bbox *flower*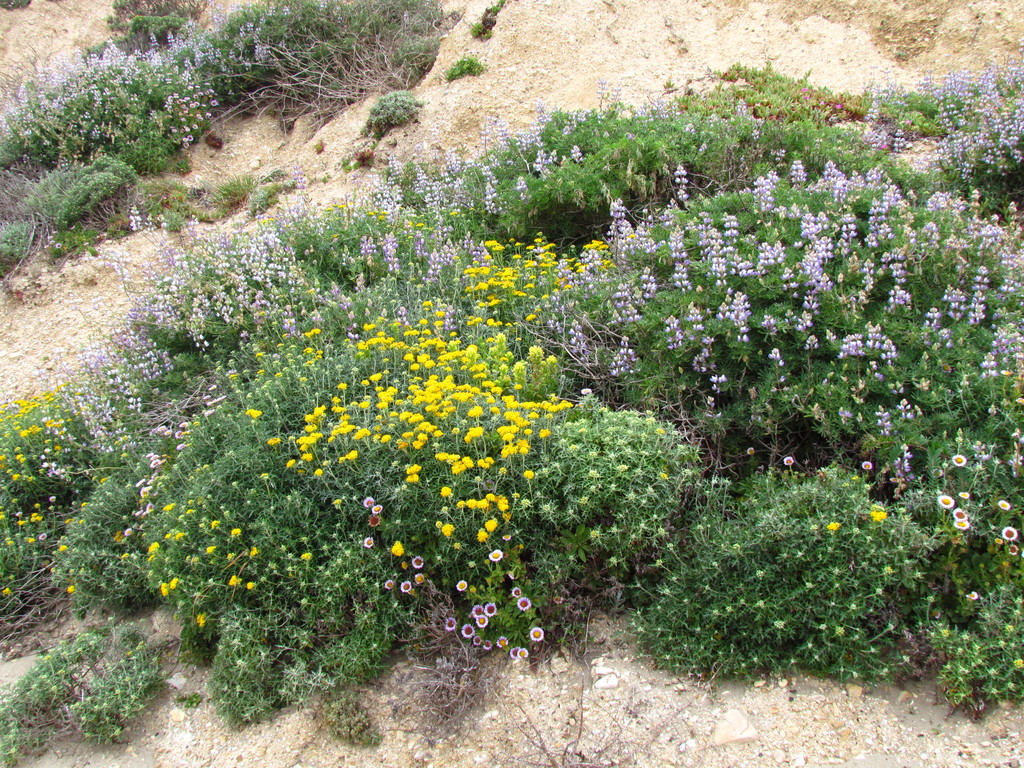
rect(940, 492, 956, 511)
